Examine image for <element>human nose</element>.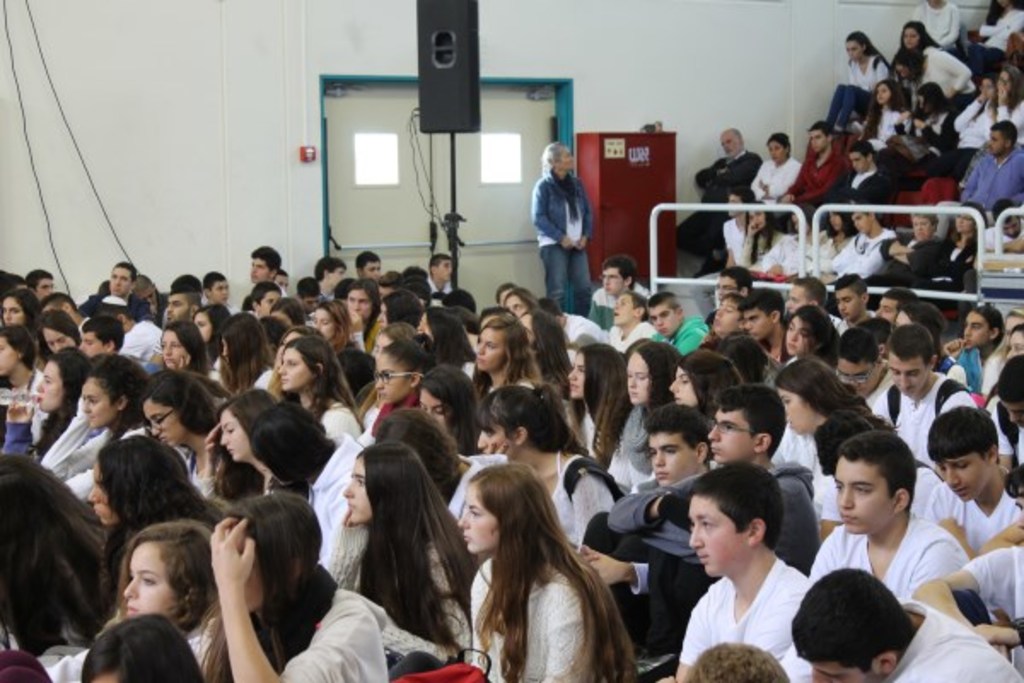
Examination result: (left=89, top=488, right=101, bottom=509).
